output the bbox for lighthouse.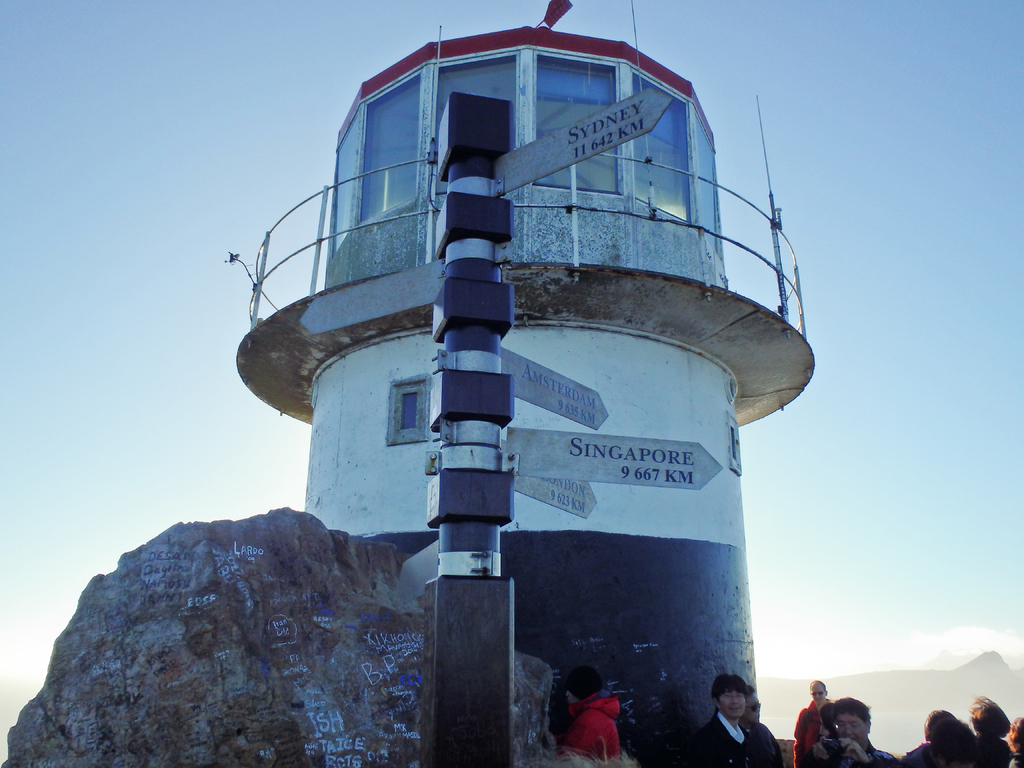
bbox(230, 0, 818, 767).
